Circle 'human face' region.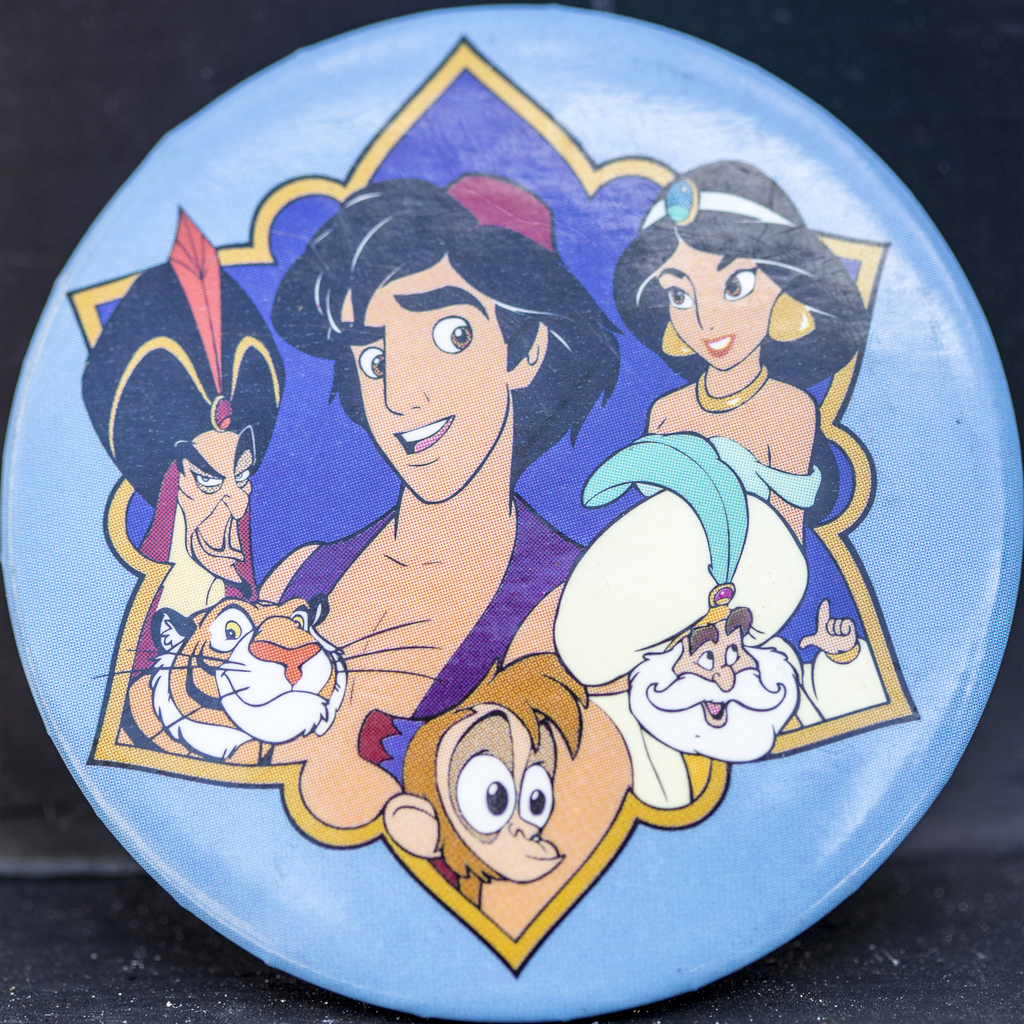
Region: Rect(667, 239, 781, 372).
